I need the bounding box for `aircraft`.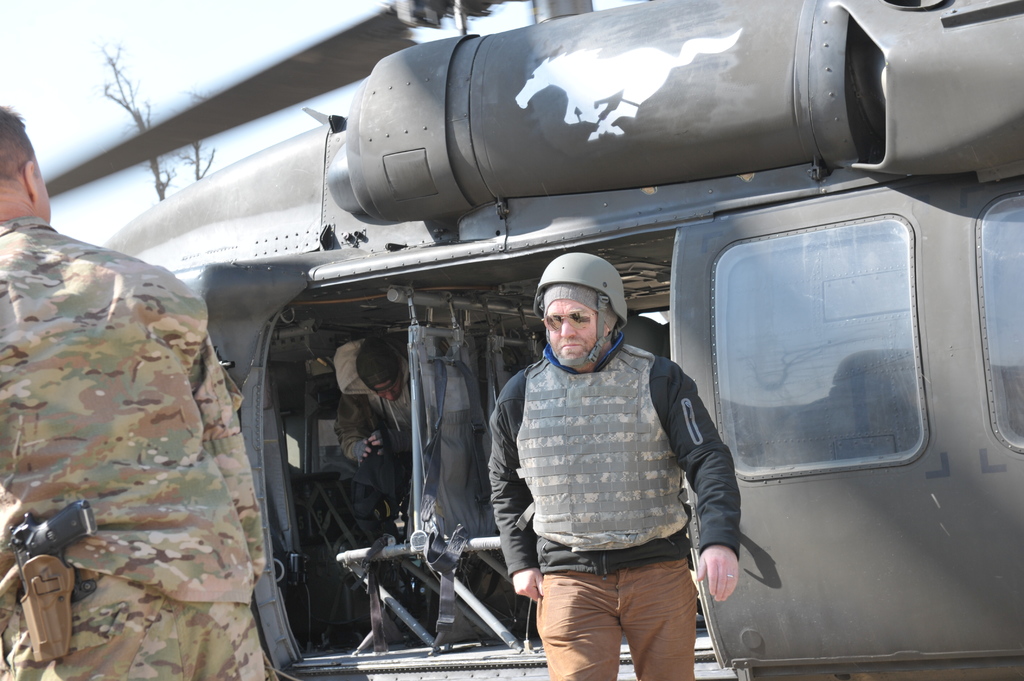
Here it is: region(51, 0, 1023, 671).
